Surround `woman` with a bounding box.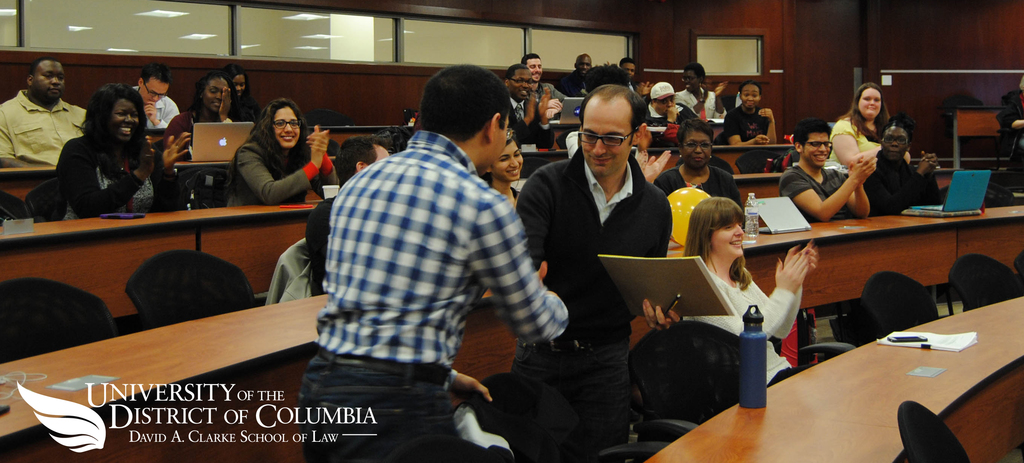
(x1=481, y1=137, x2=521, y2=211).
